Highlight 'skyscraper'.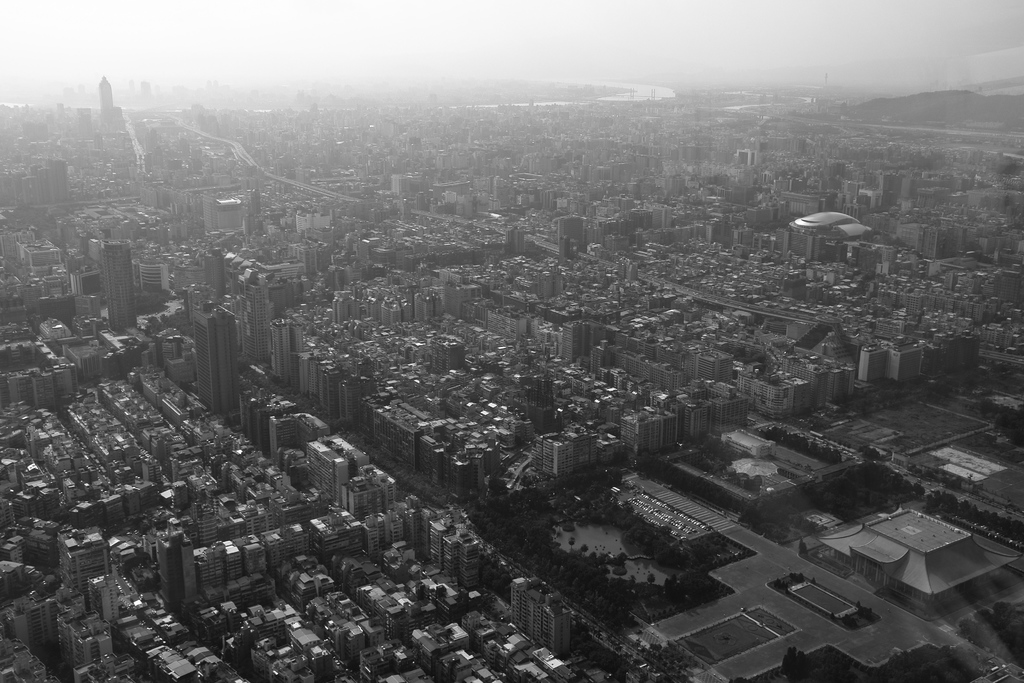
Highlighted region: BBox(859, 346, 883, 383).
